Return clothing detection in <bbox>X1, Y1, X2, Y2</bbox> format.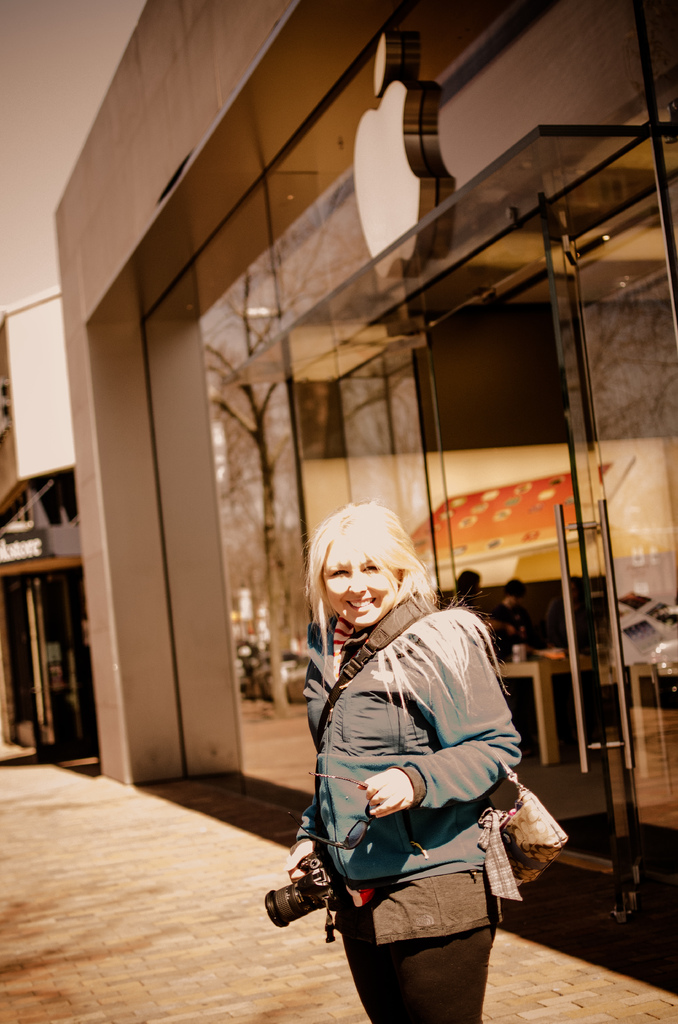
<bbox>288, 588, 523, 1023</bbox>.
